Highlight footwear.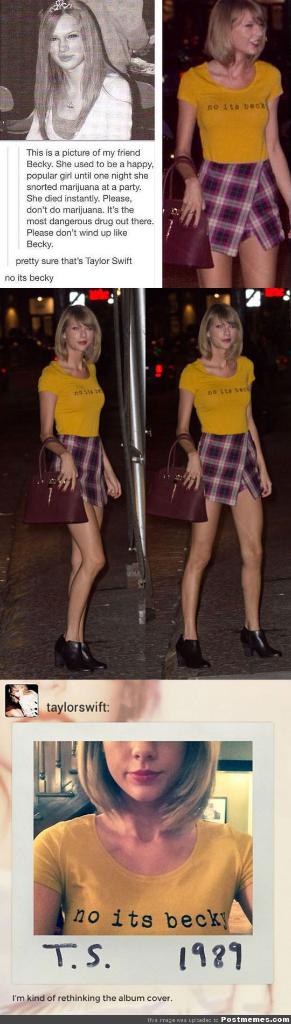
Highlighted region: <bbox>238, 625, 281, 660</bbox>.
